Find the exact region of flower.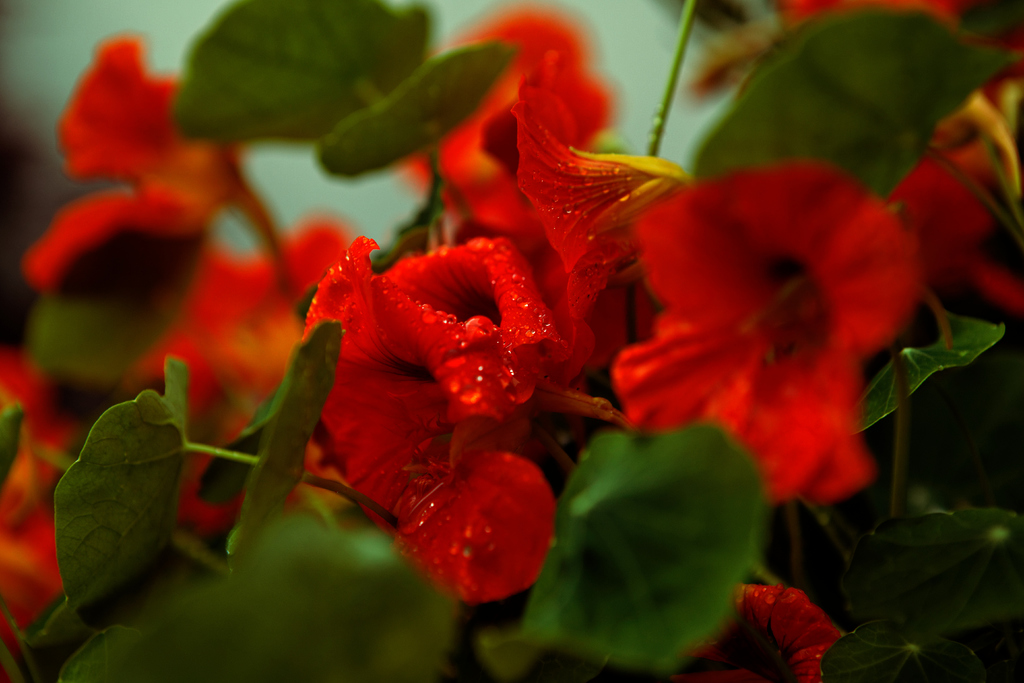
Exact region: 506/81/689/334.
